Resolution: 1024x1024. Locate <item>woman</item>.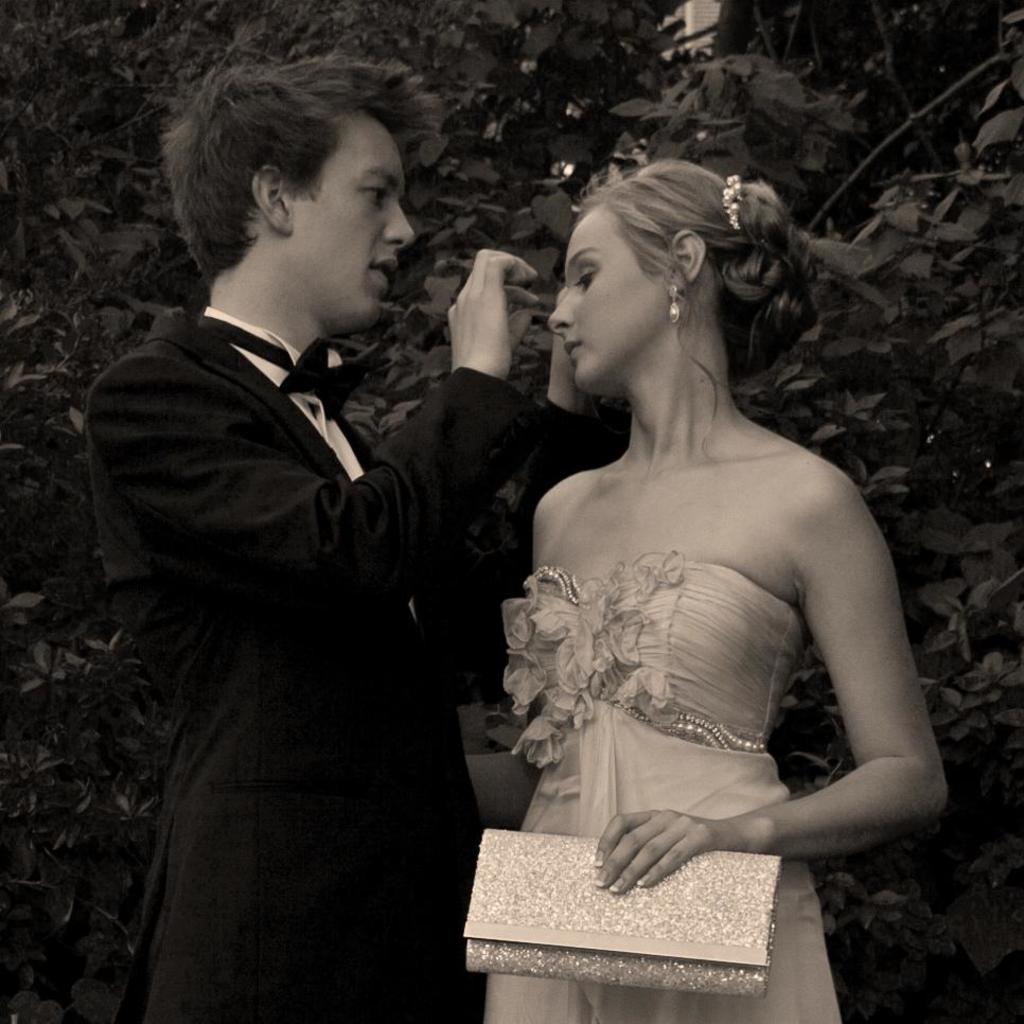
(x1=455, y1=153, x2=960, y2=951).
